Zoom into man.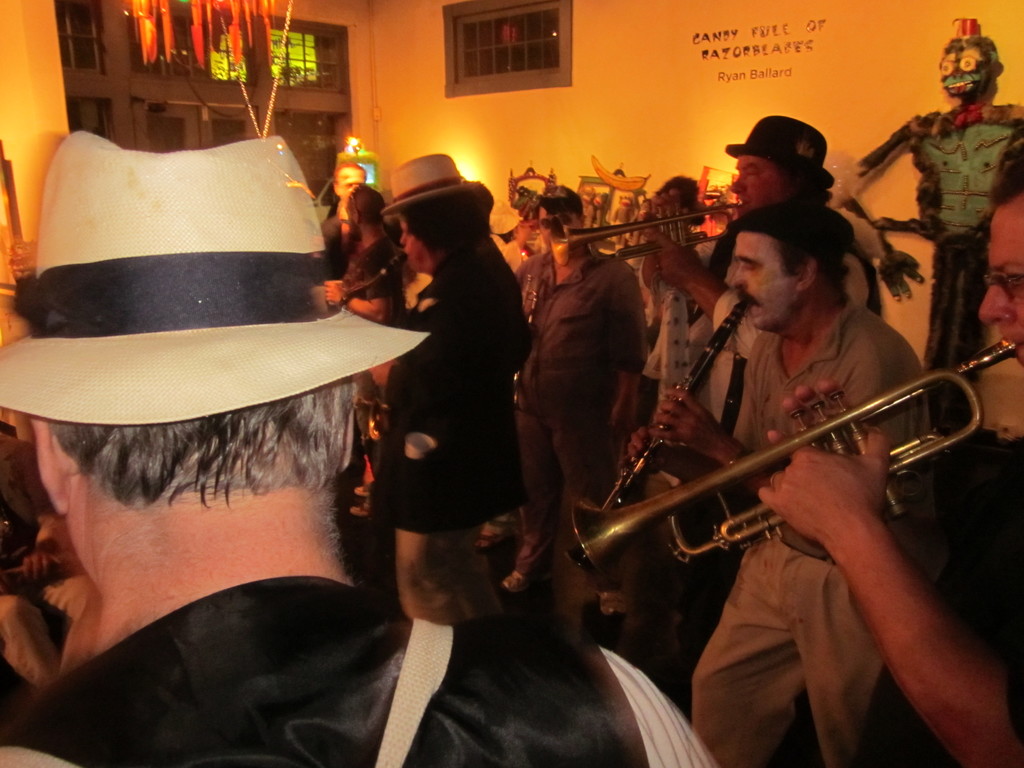
Zoom target: bbox=(496, 187, 650, 620).
